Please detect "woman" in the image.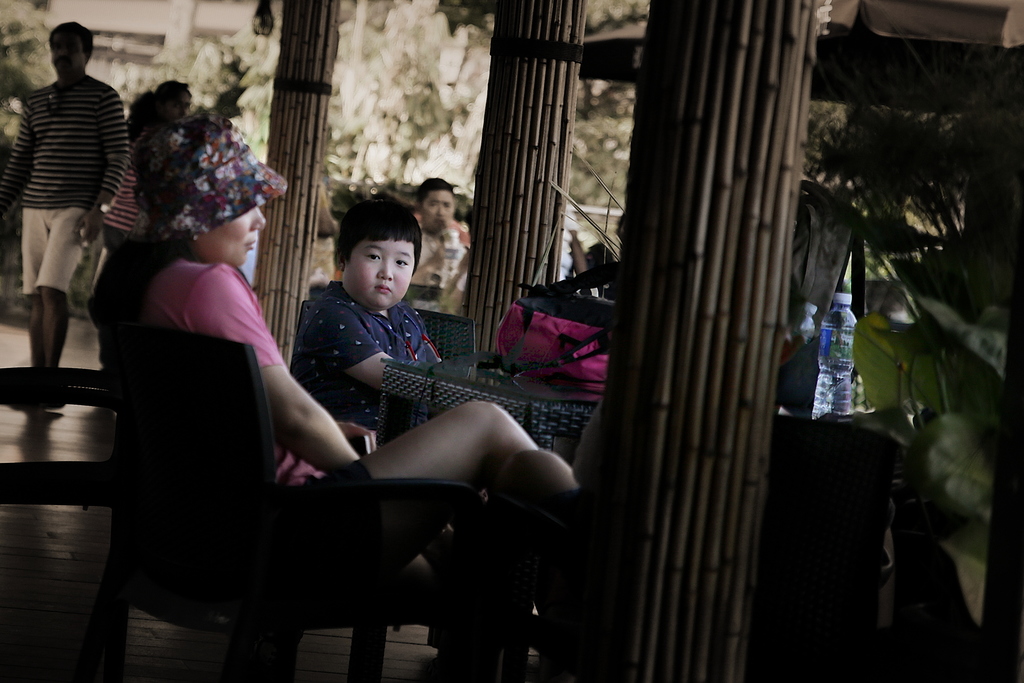
103 71 234 322.
